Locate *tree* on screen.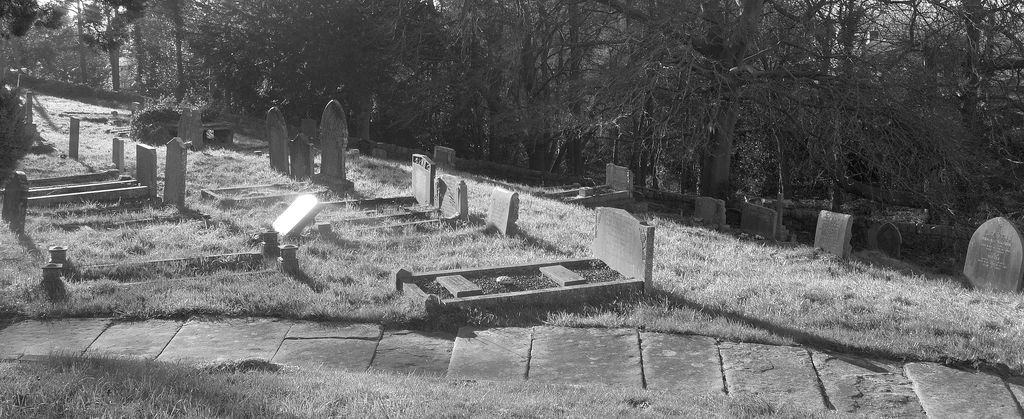
On screen at 213:0:439:135.
